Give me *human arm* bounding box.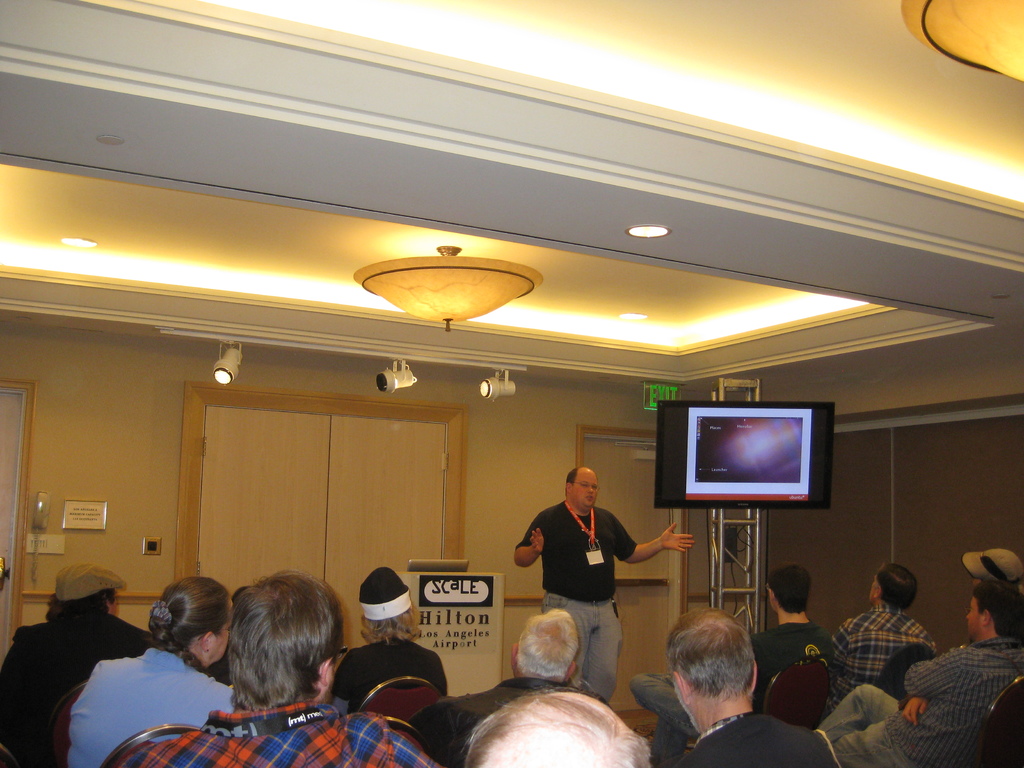
(367, 705, 455, 767).
